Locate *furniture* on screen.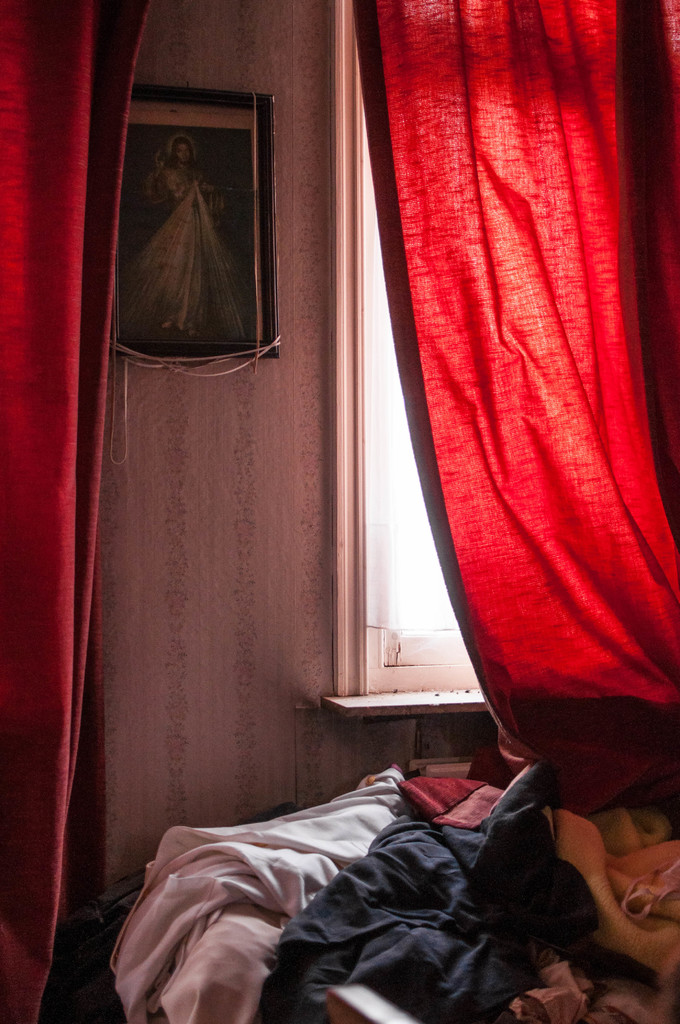
On screen at (x1=104, y1=764, x2=679, y2=1023).
